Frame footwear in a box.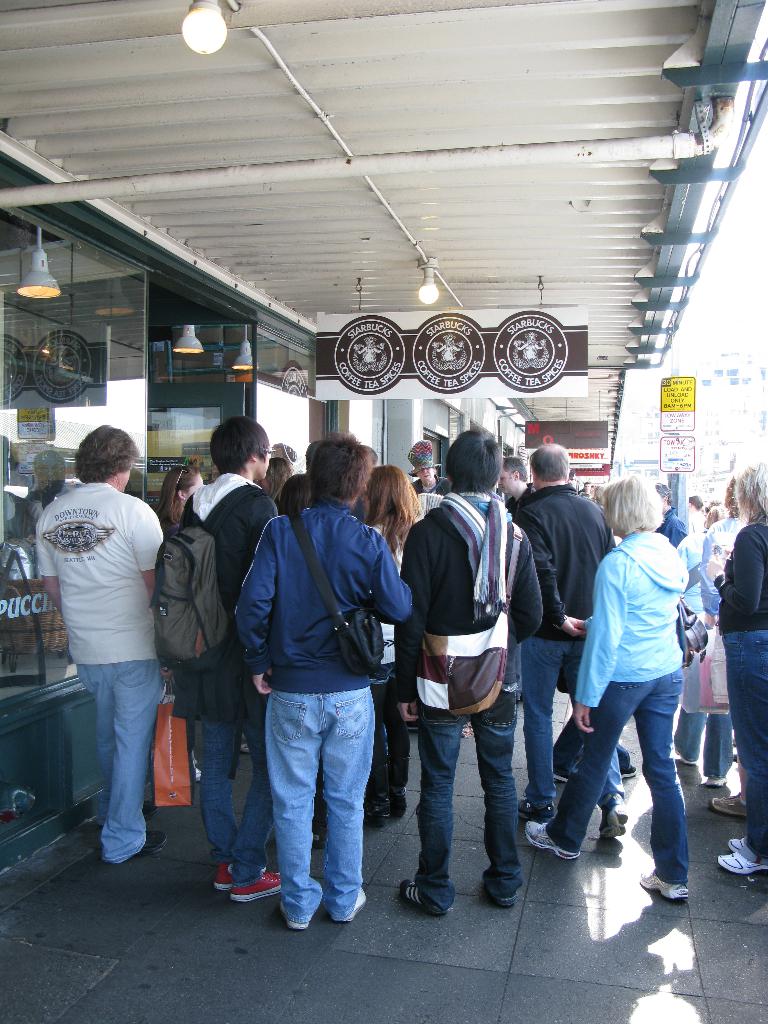
bbox(229, 867, 285, 902).
